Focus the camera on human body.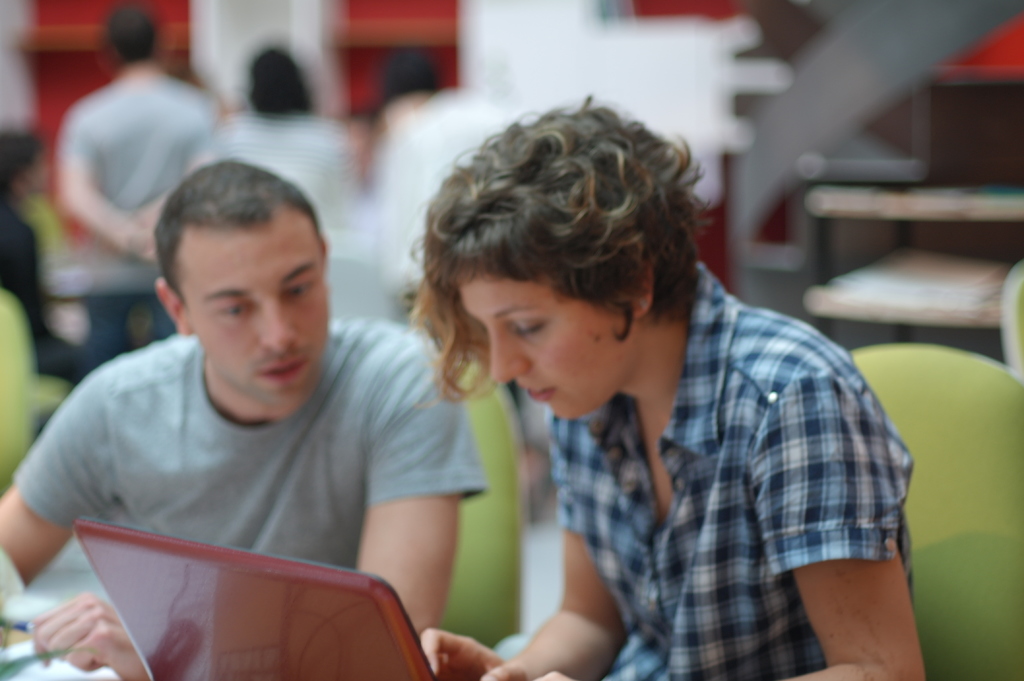
Focus region: locate(0, 323, 486, 669).
